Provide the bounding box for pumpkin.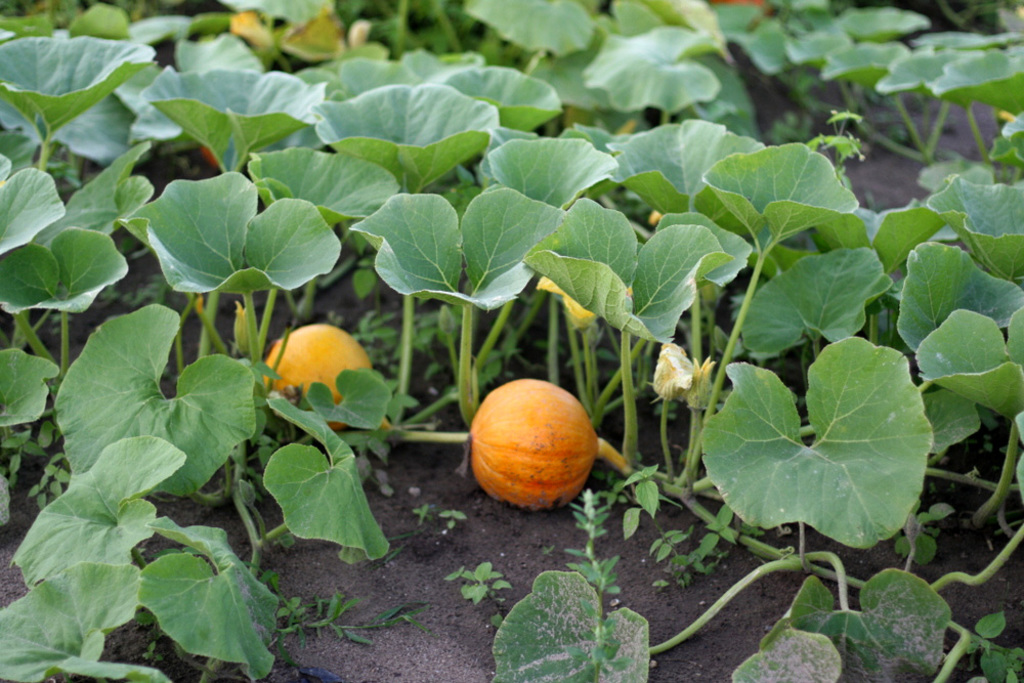
471,375,634,512.
